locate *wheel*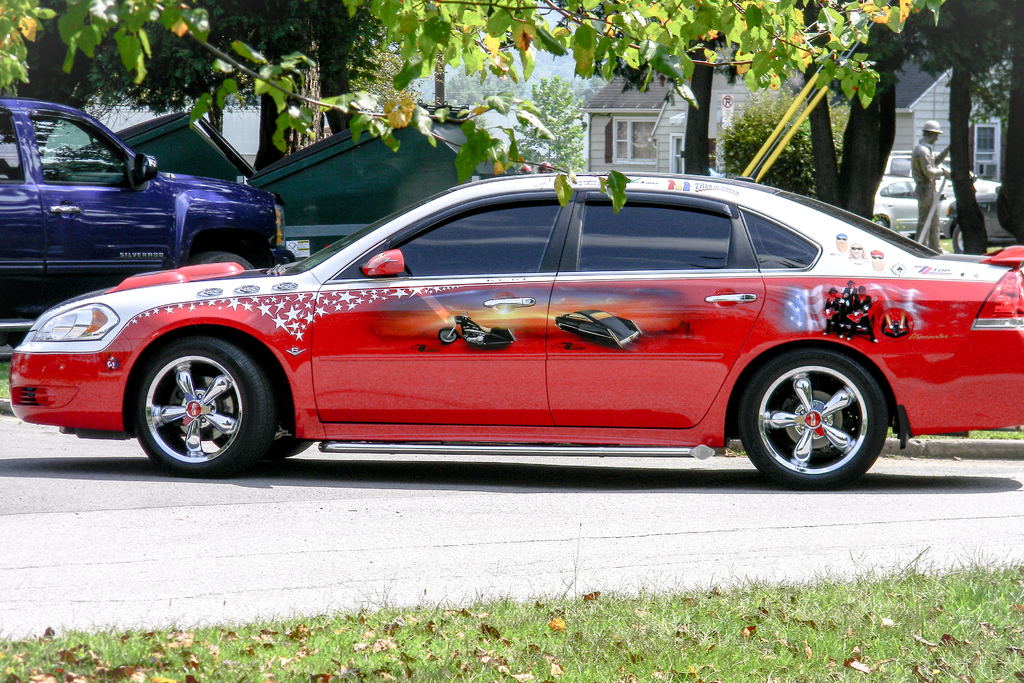
[x1=125, y1=331, x2=281, y2=470]
